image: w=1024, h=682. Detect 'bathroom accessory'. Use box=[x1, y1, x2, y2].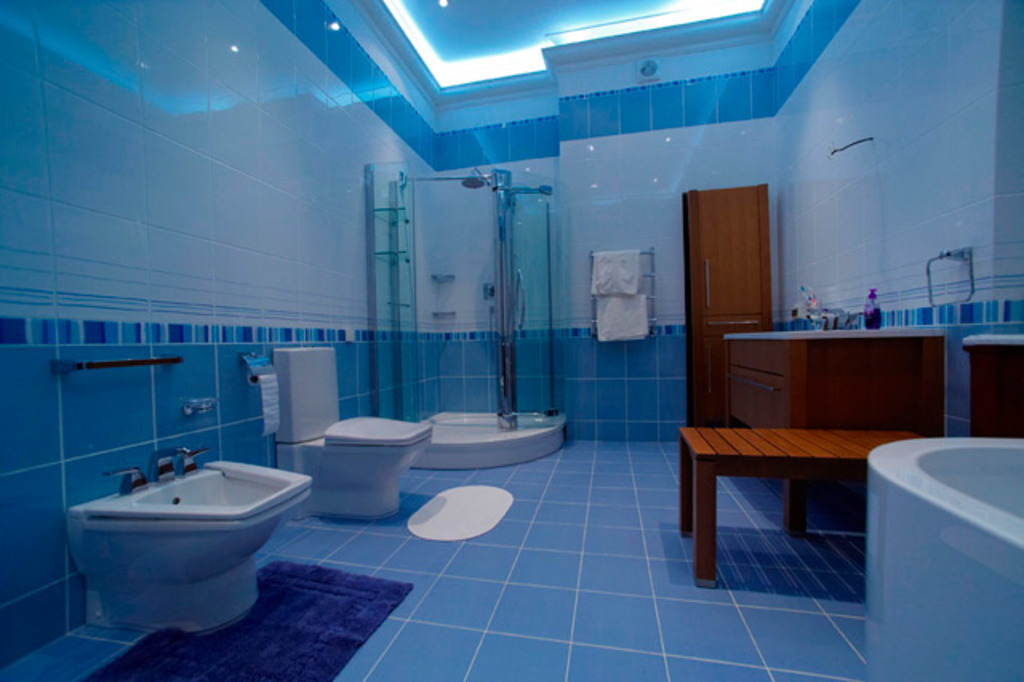
box=[67, 440, 314, 632].
